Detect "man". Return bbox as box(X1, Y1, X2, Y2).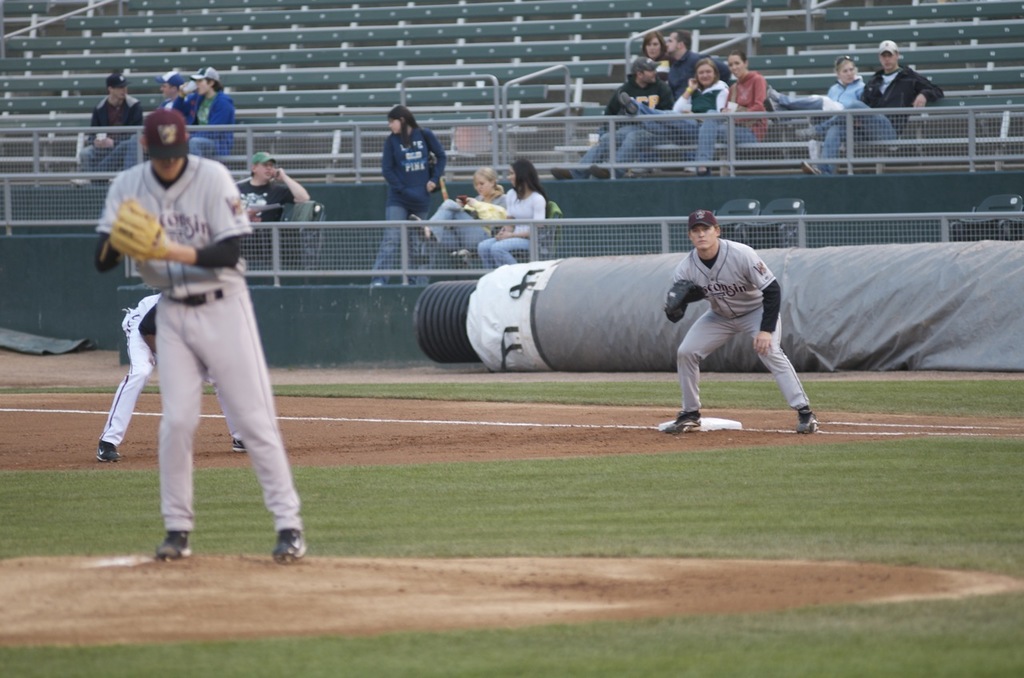
box(804, 38, 945, 173).
